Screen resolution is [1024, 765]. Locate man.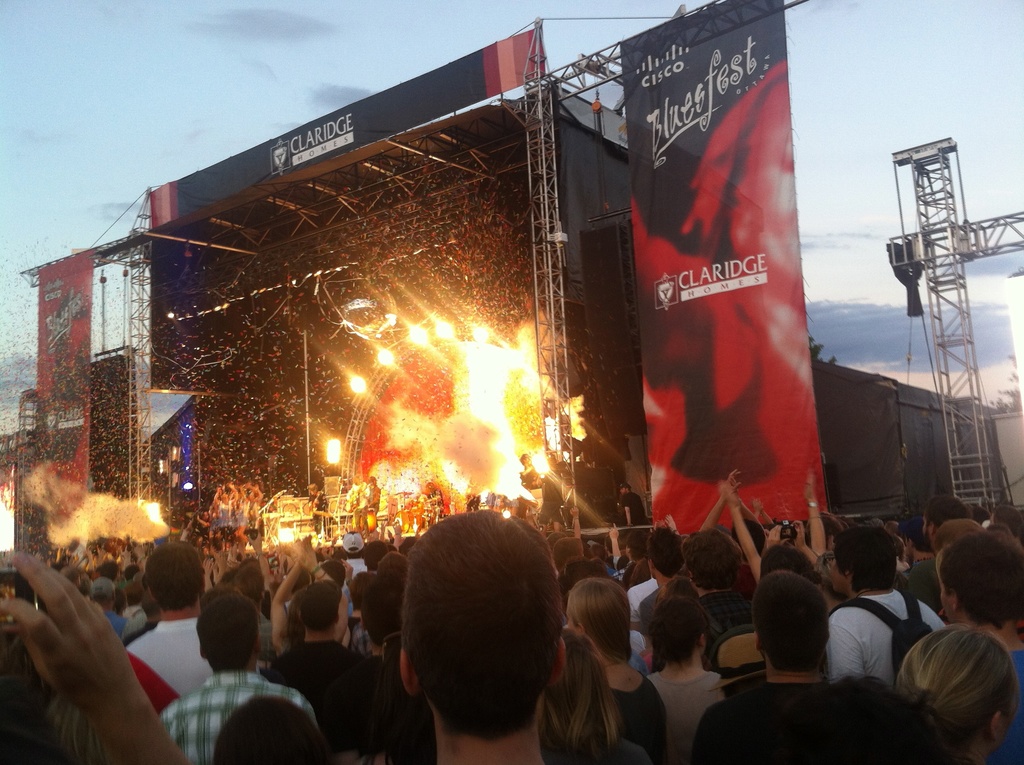
crop(641, 524, 689, 627).
